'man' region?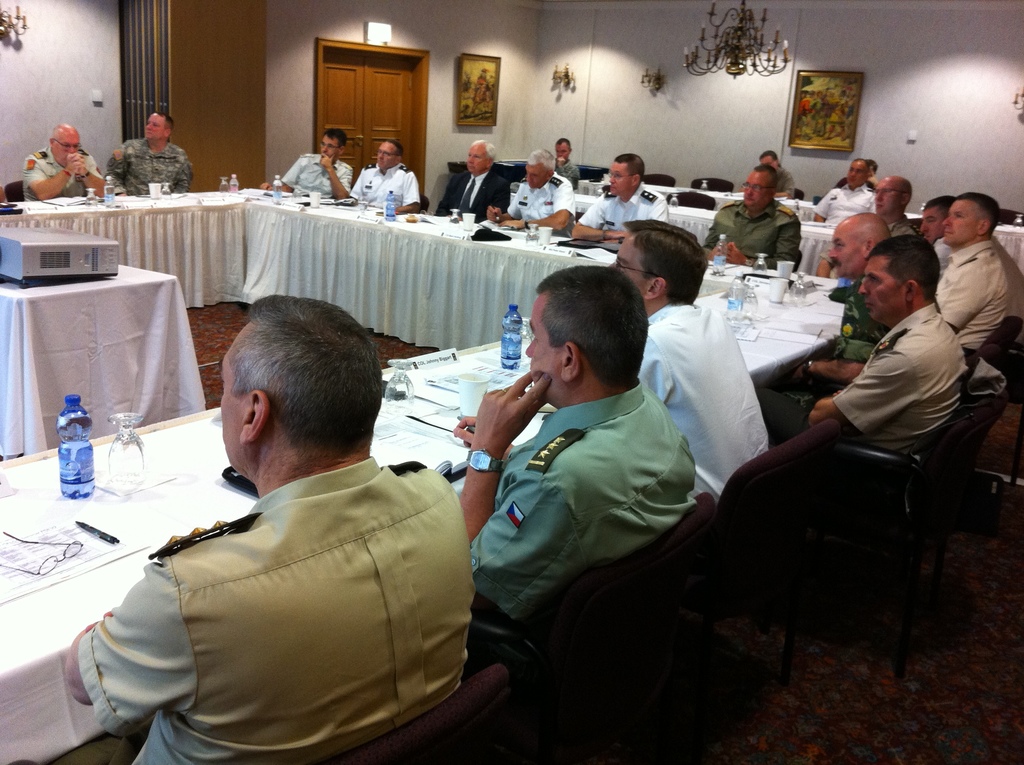
[x1=799, y1=149, x2=895, y2=213]
